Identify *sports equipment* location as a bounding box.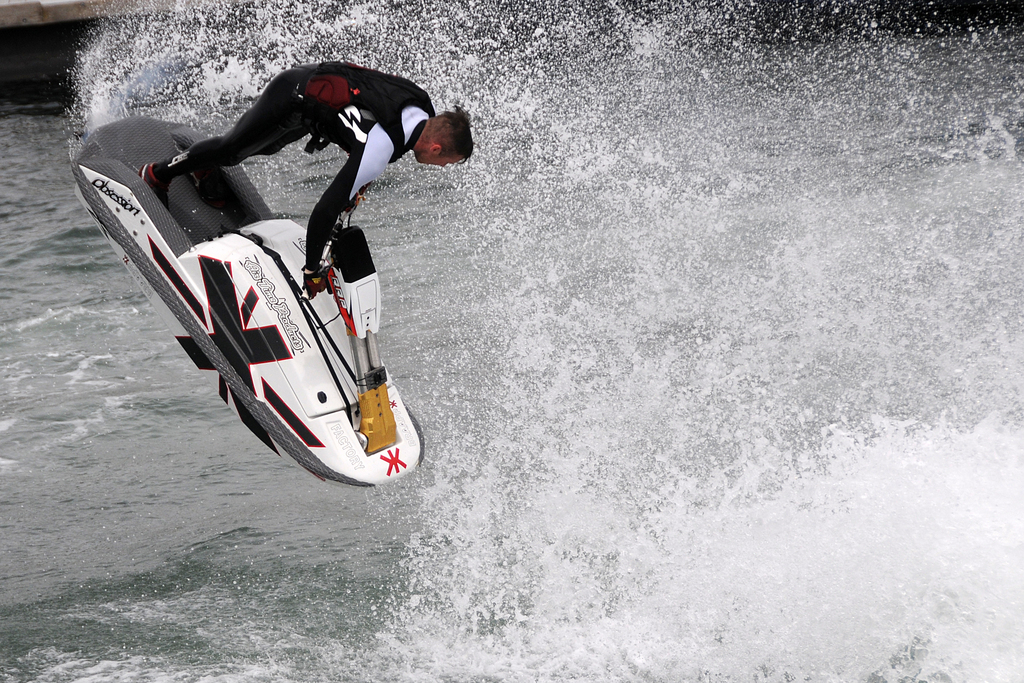
300,267,326,299.
